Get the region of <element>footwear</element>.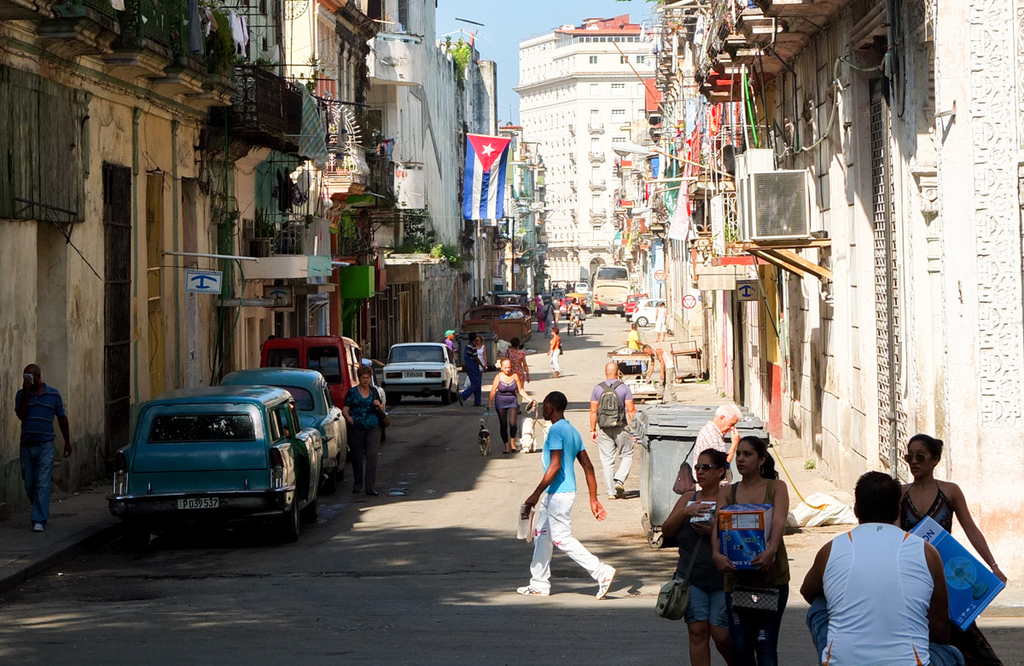
{"left": 362, "top": 455, "right": 379, "bottom": 495}.
